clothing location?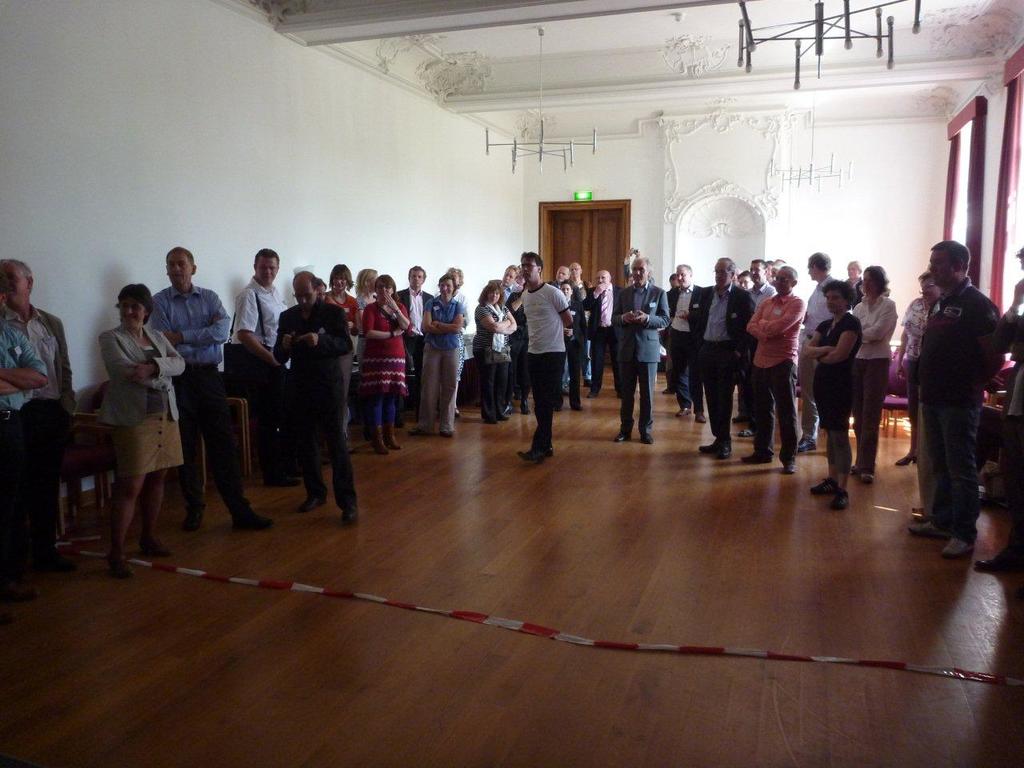
box=[741, 292, 807, 458]
